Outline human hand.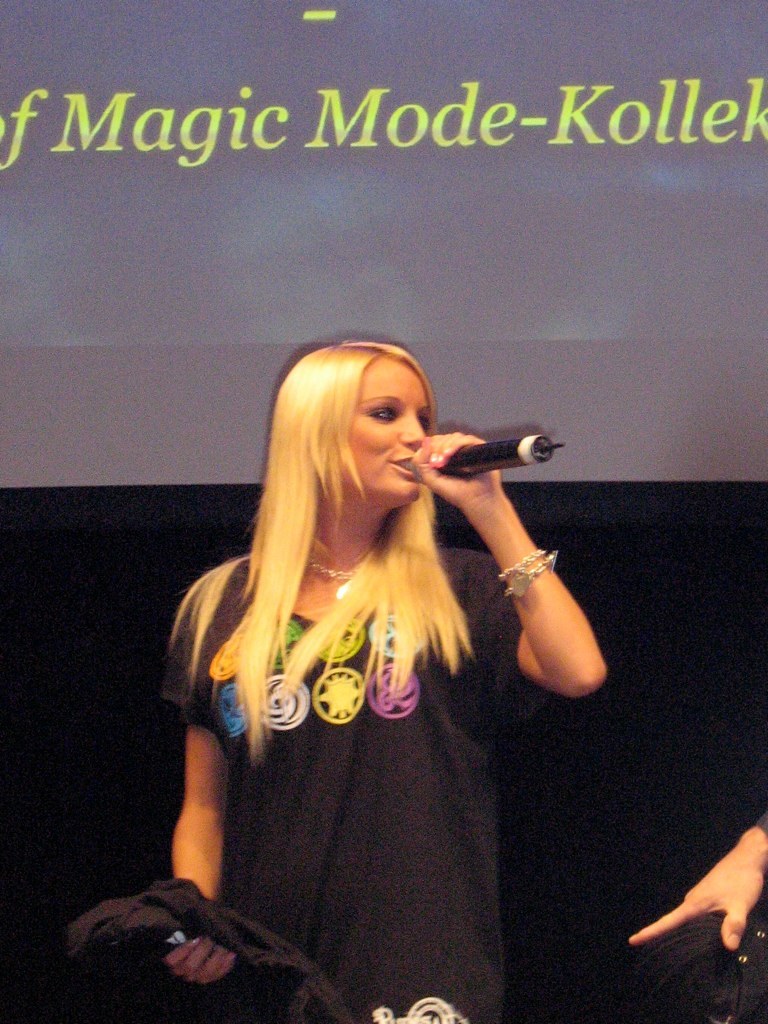
Outline: rect(410, 425, 512, 512).
